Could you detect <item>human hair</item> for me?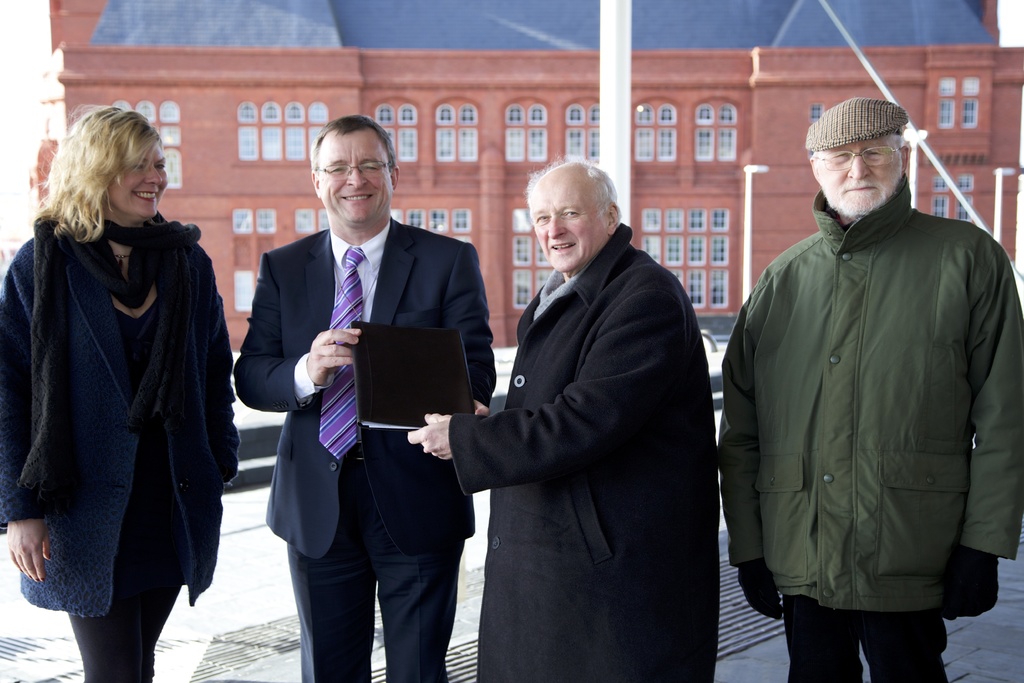
Detection result: bbox=[28, 104, 154, 253].
